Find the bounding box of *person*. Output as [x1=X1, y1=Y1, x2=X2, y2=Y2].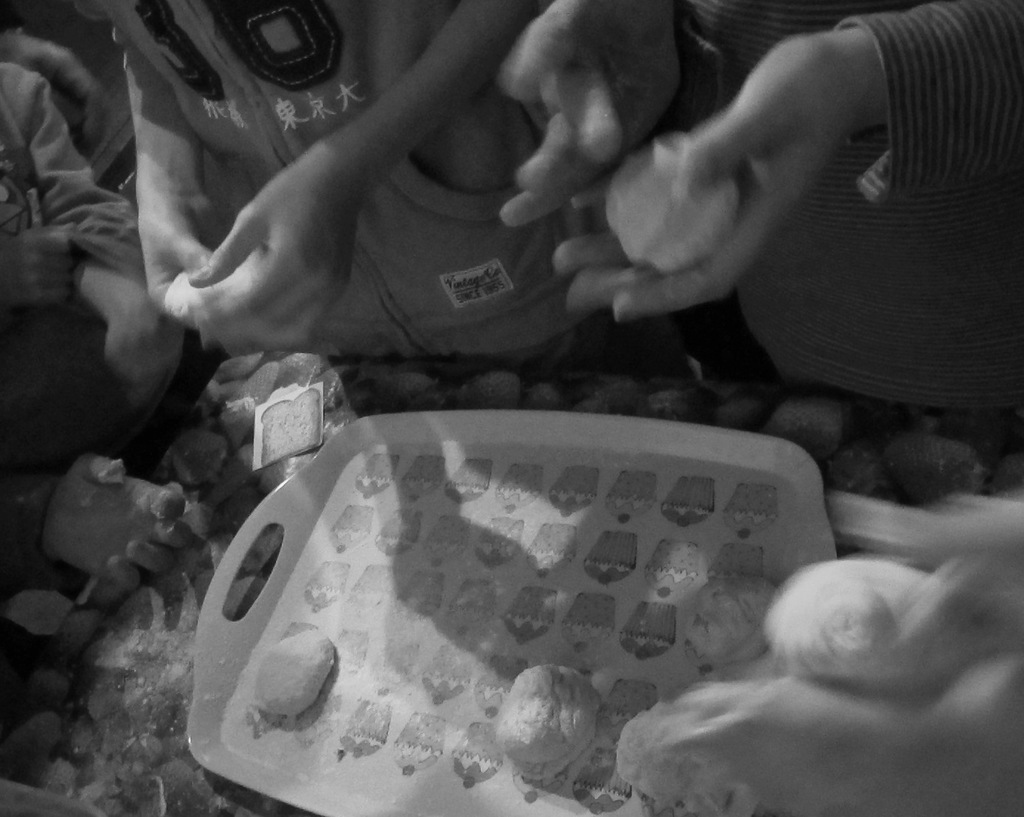
[x1=0, y1=63, x2=197, y2=602].
